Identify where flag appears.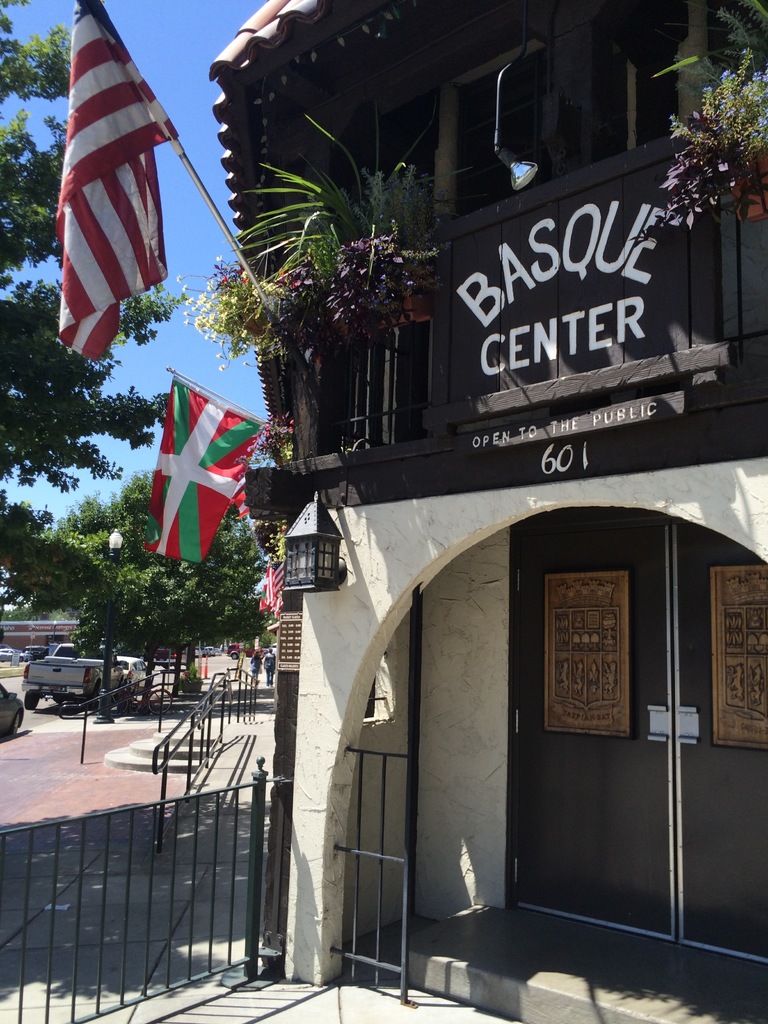
Appears at bbox=(258, 512, 324, 614).
